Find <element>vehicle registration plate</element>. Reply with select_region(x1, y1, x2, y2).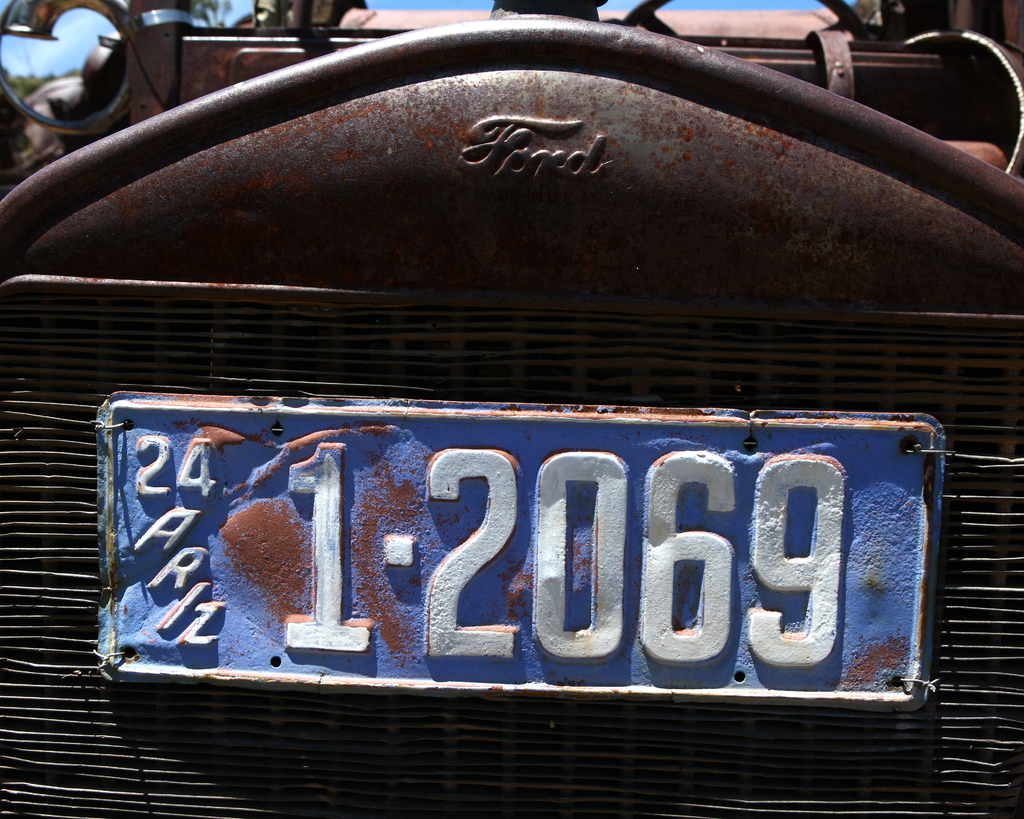
select_region(71, 389, 973, 741).
